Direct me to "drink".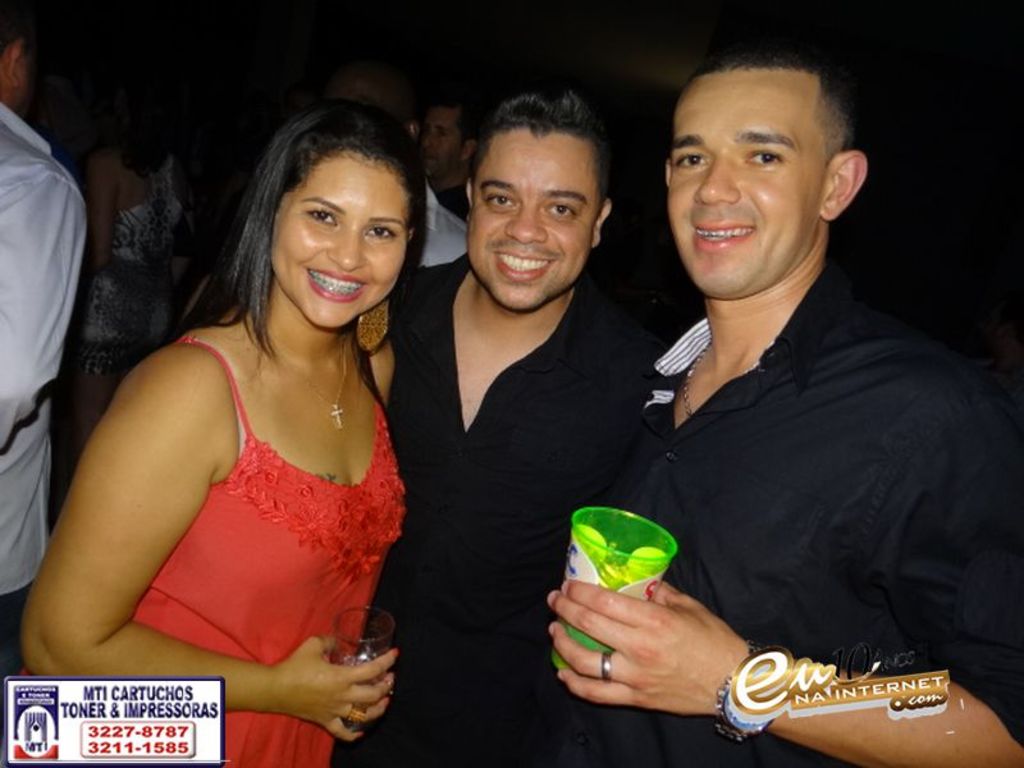
Direction: BBox(325, 657, 396, 746).
